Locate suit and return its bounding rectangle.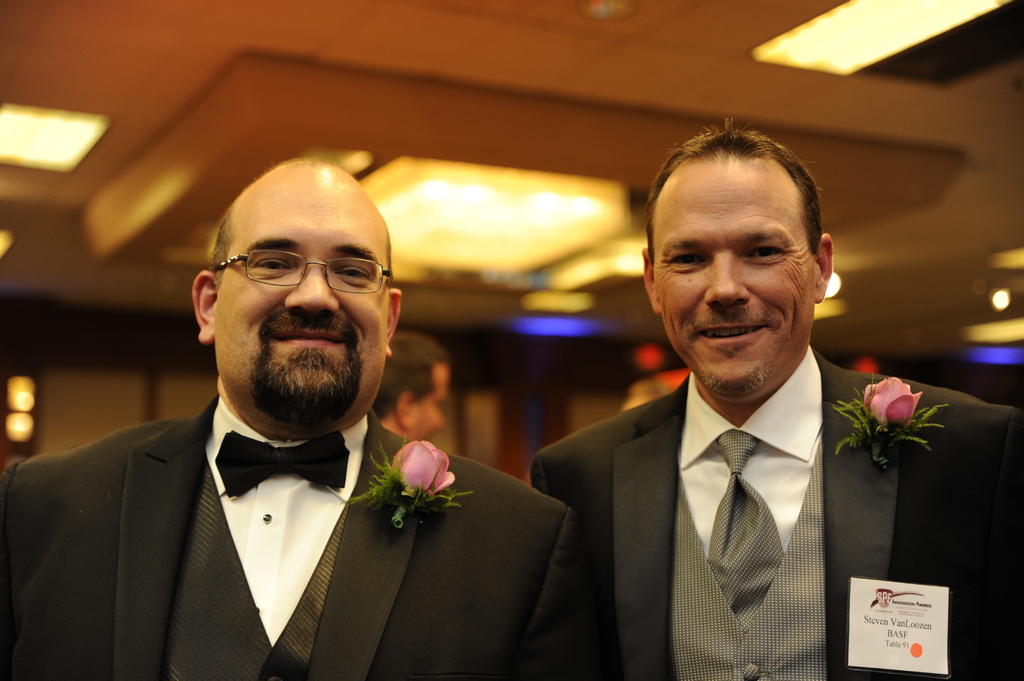
[8,342,569,658].
